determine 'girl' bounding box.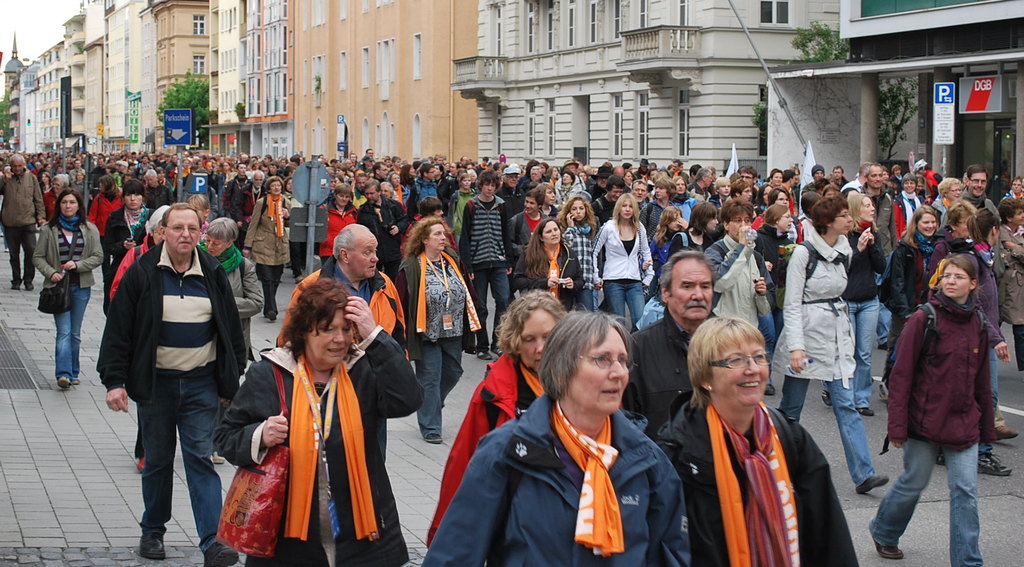
Determined: bbox=[591, 190, 652, 331].
